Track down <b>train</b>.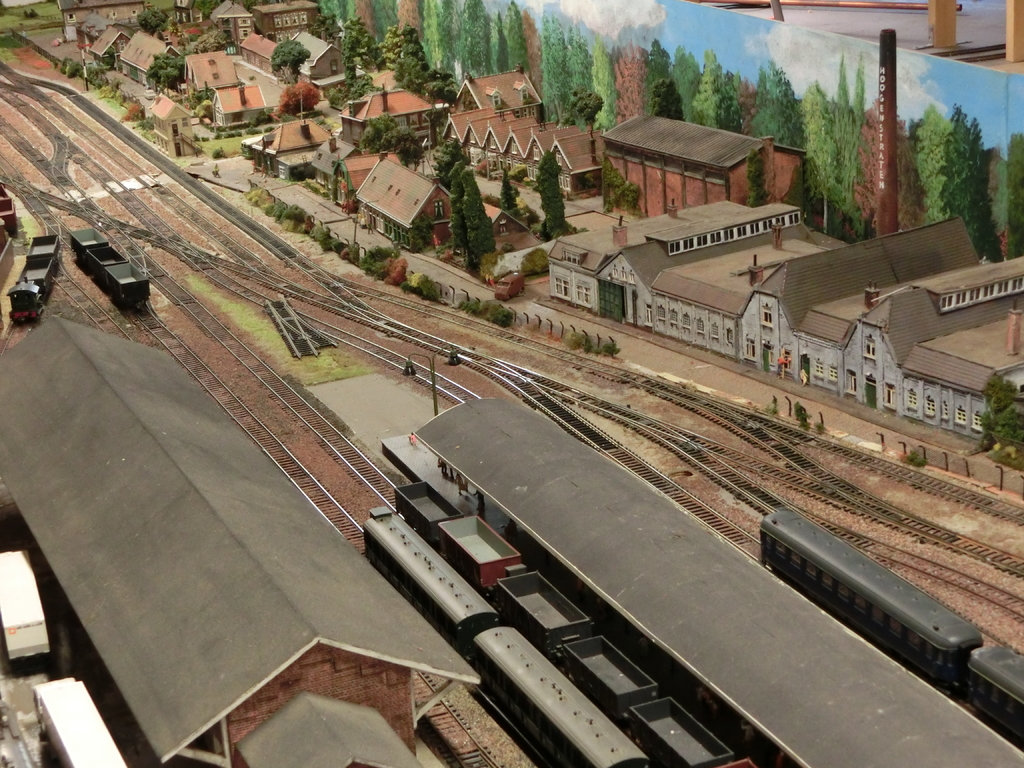
Tracked to bbox(6, 237, 60, 323).
